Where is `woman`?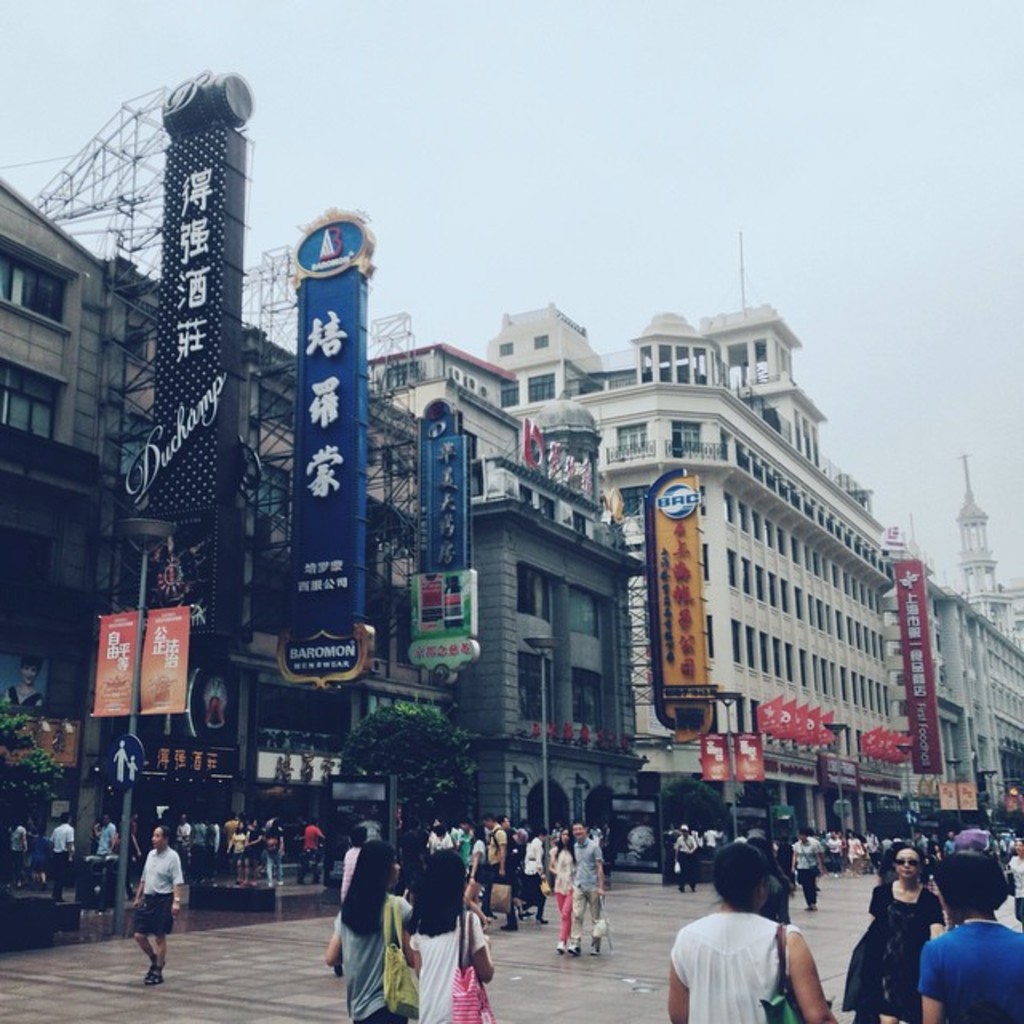
bbox(322, 838, 406, 1022).
